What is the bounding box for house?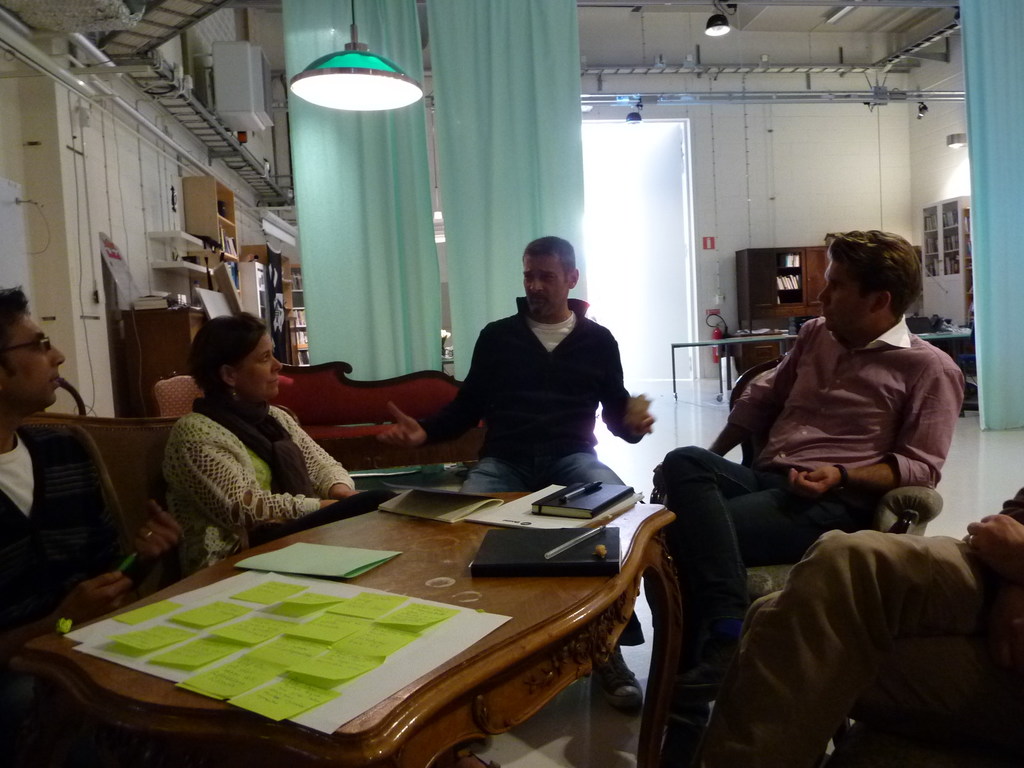
detection(0, 1, 1023, 767).
